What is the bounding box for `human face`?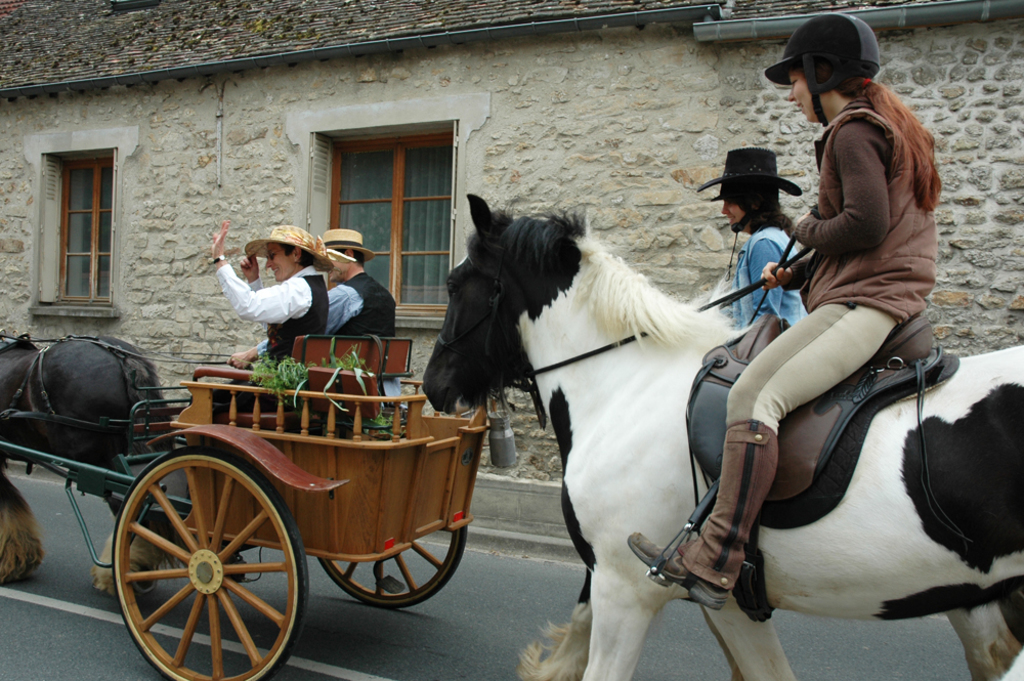
bbox(783, 60, 815, 124).
